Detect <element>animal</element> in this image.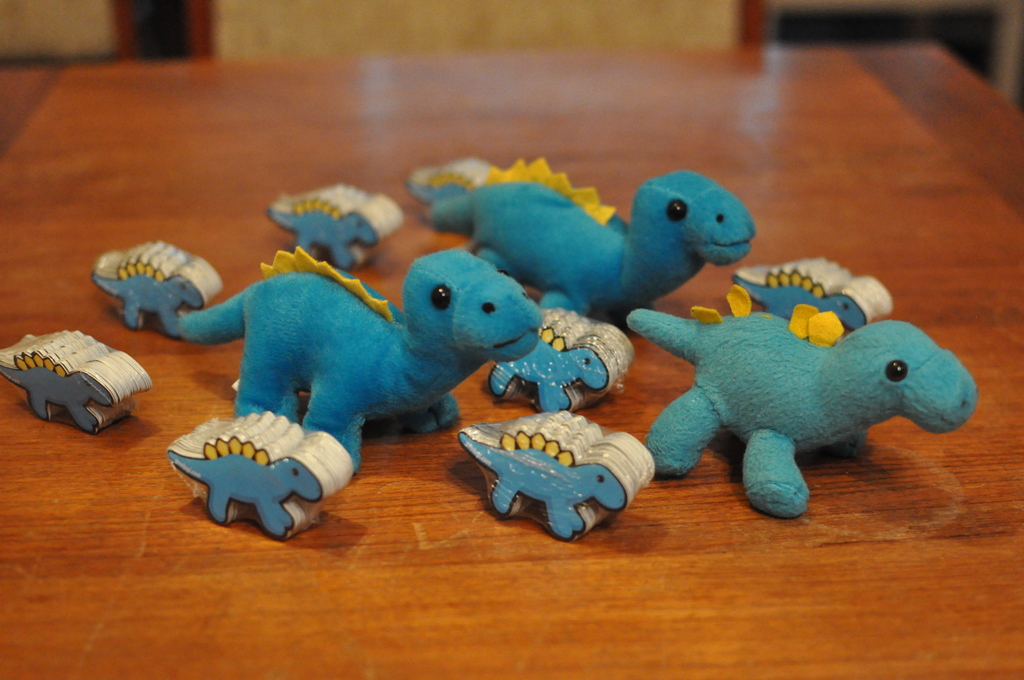
Detection: select_region(429, 150, 761, 334).
